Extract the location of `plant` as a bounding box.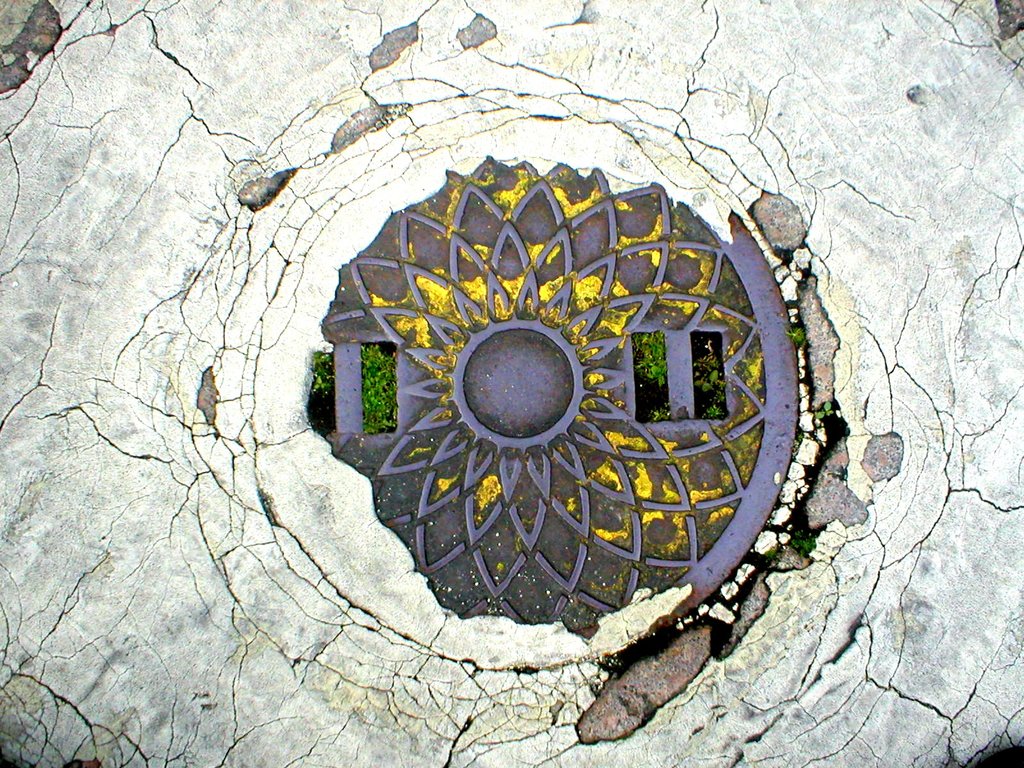
box(789, 320, 806, 345).
